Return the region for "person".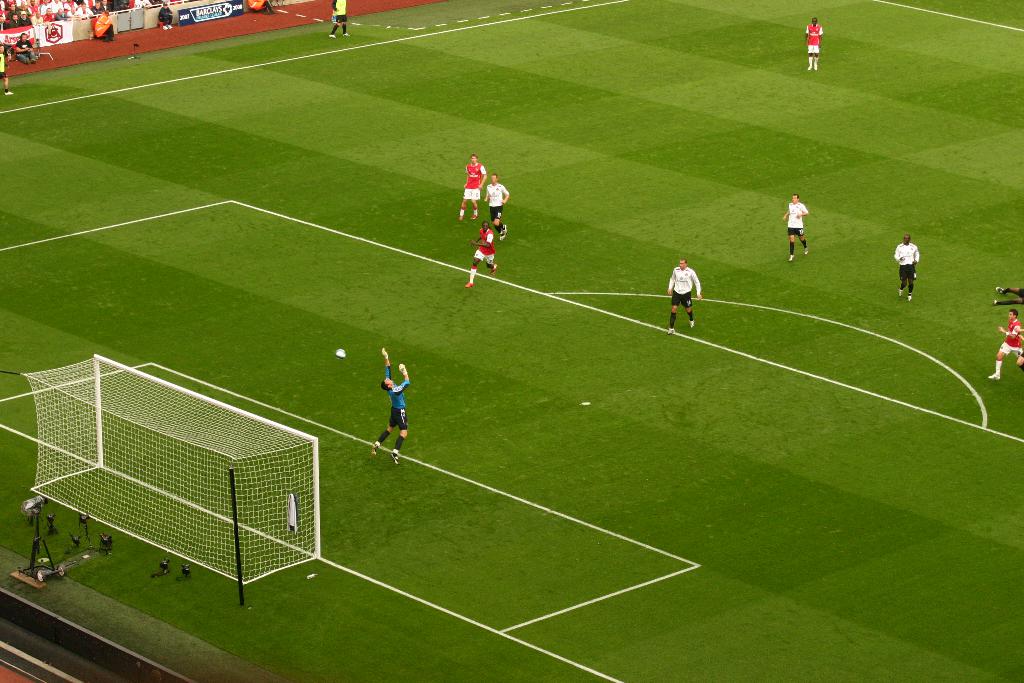
box=[783, 193, 811, 262].
